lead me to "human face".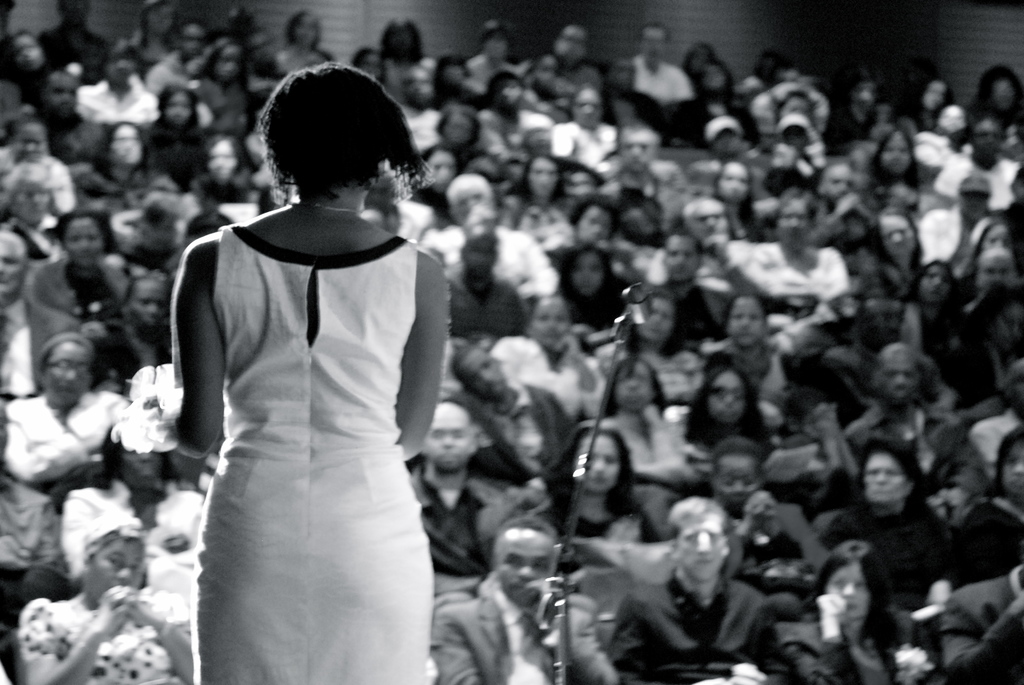
Lead to rect(694, 200, 725, 240).
